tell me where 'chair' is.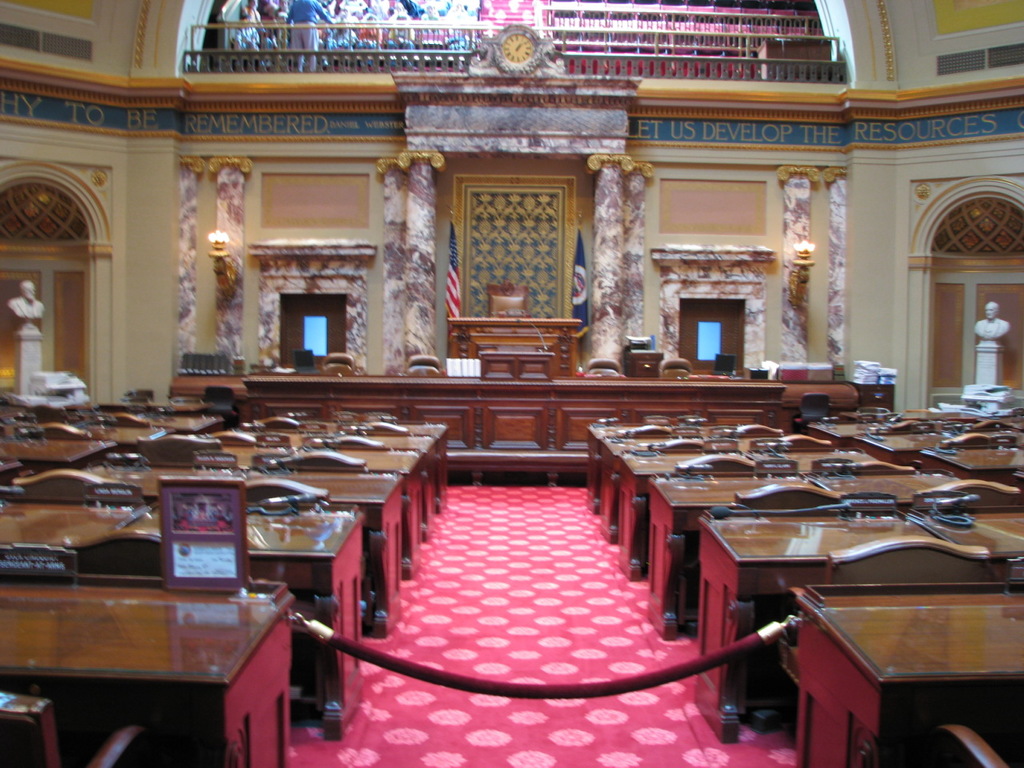
'chair' is at 834, 462, 918, 472.
